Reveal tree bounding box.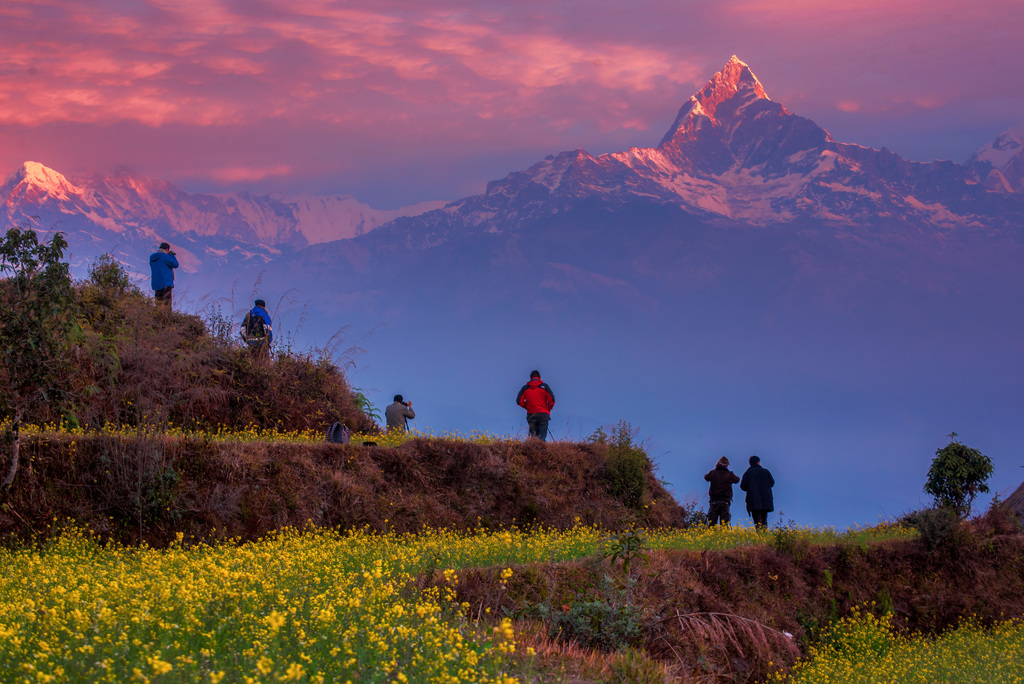
Revealed: bbox=[0, 230, 127, 436].
